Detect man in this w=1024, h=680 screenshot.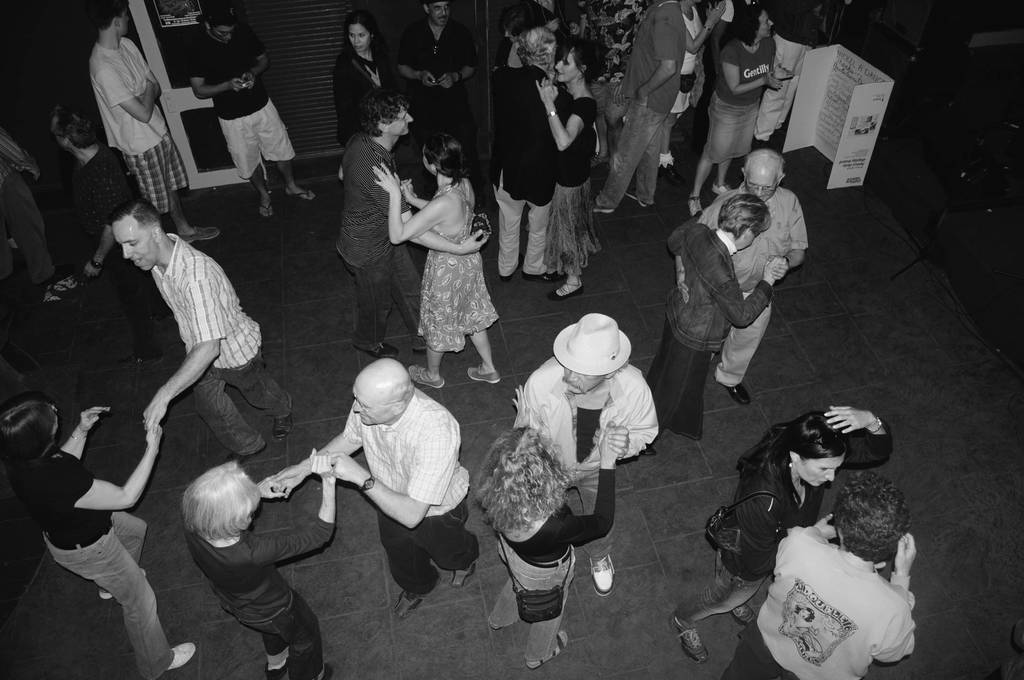
Detection: box(190, 0, 319, 220).
